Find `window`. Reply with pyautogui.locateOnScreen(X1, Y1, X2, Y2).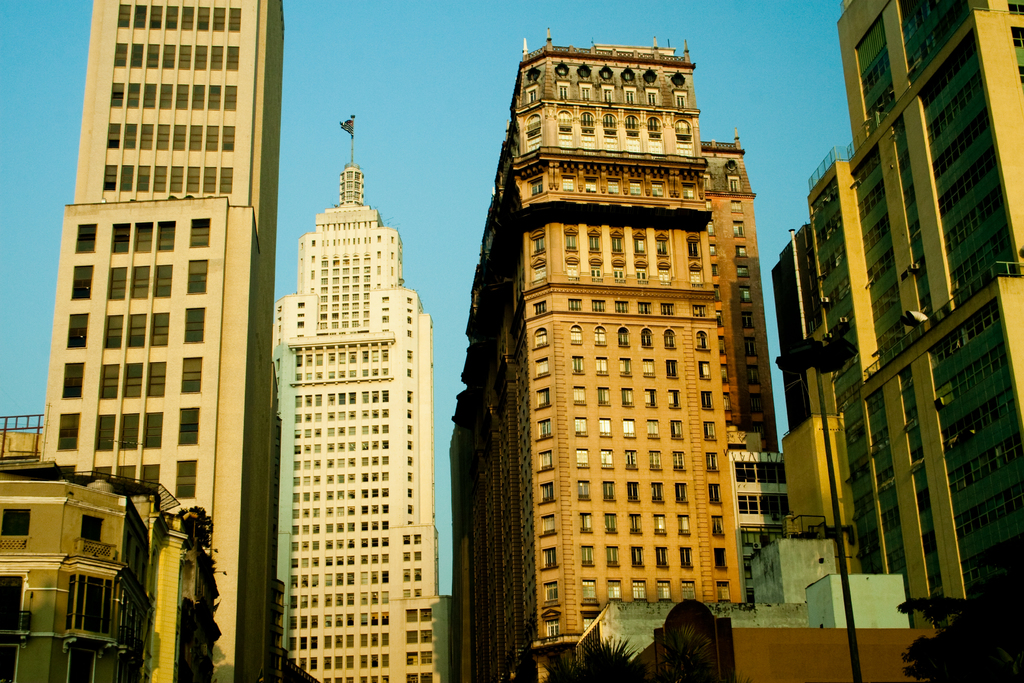
pyautogui.locateOnScreen(138, 163, 148, 191).
